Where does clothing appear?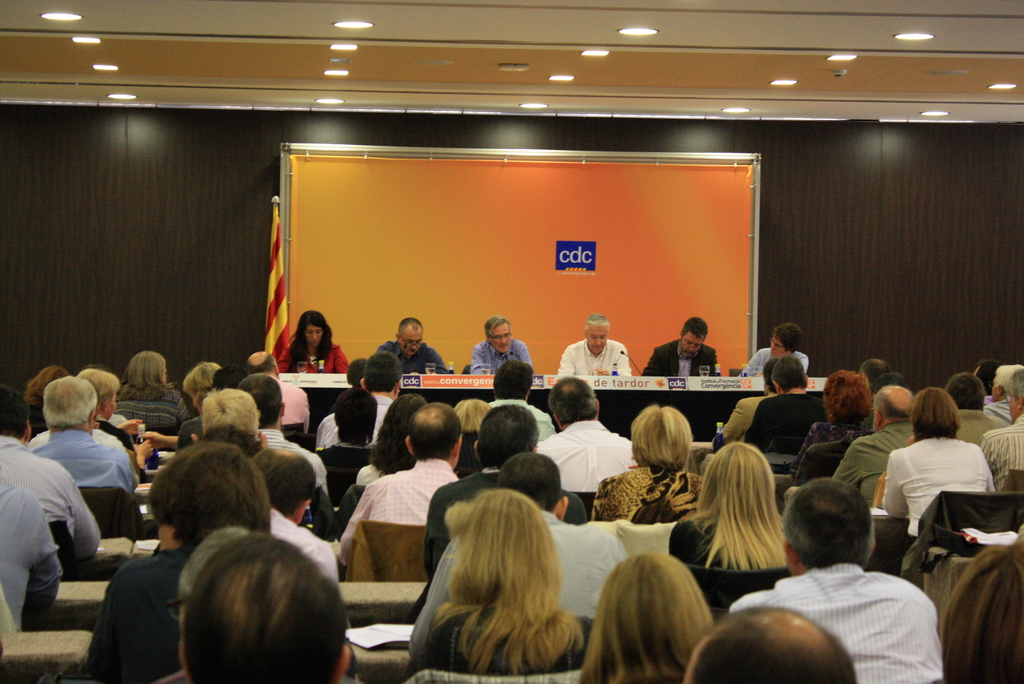
Appears at 12:432:148:500.
